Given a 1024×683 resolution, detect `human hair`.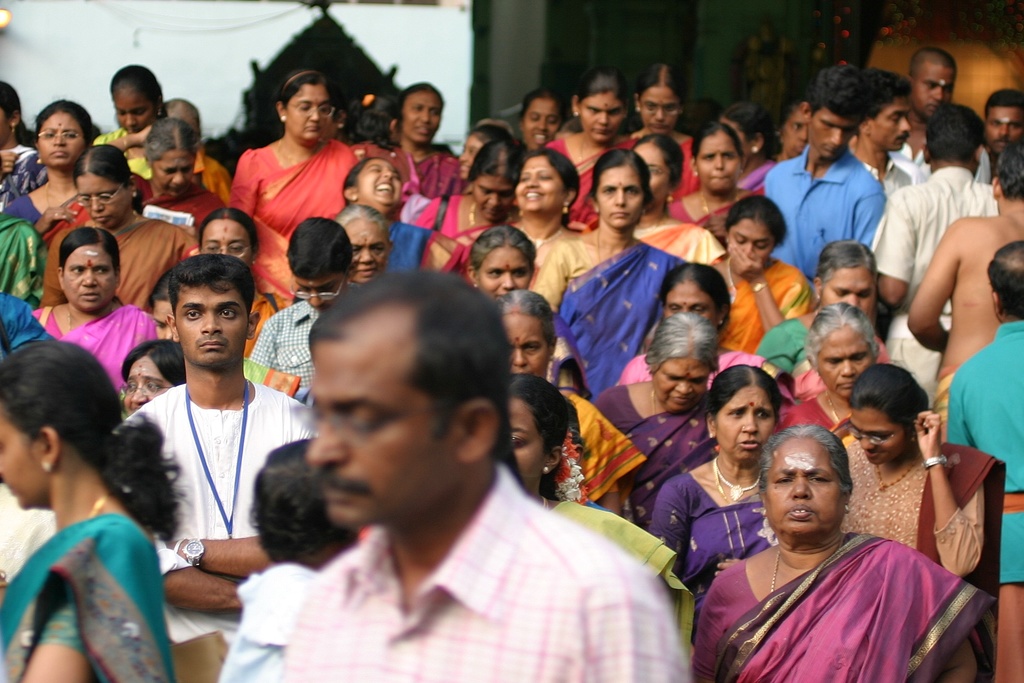
{"x1": 36, "y1": 99, "x2": 96, "y2": 146}.
